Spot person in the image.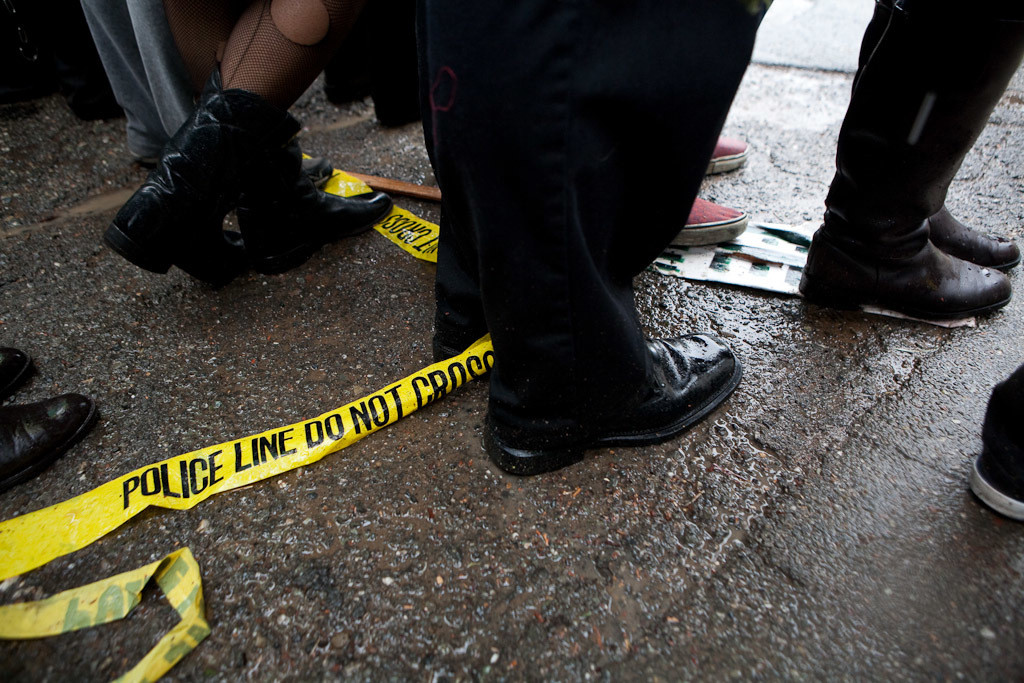
person found at (960, 365, 1023, 520).
